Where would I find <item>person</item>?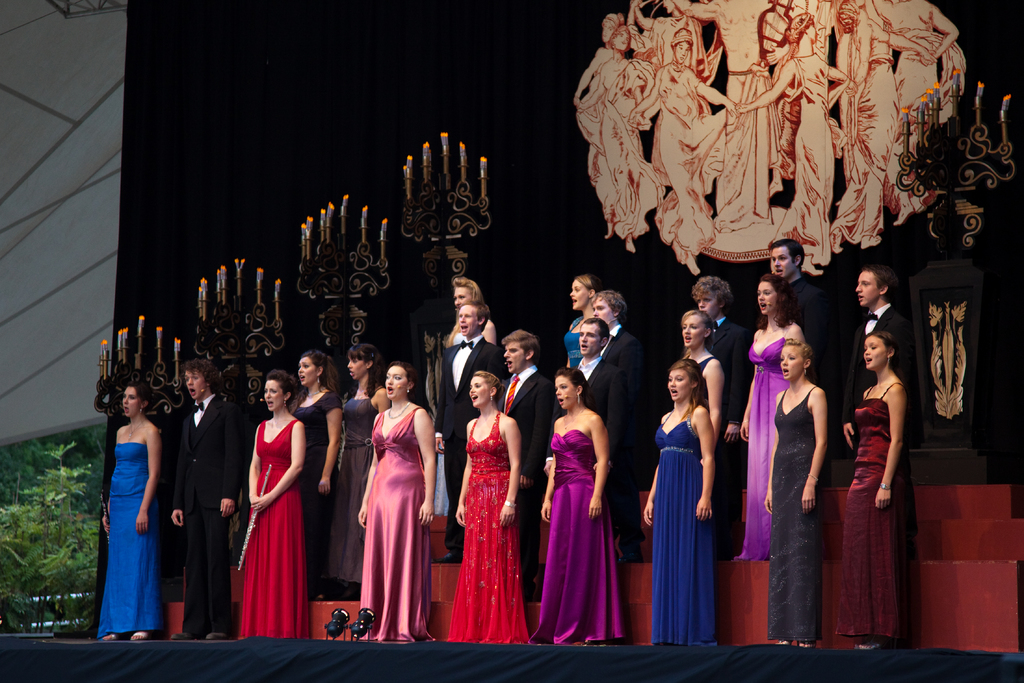
At rect(550, 275, 602, 373).
